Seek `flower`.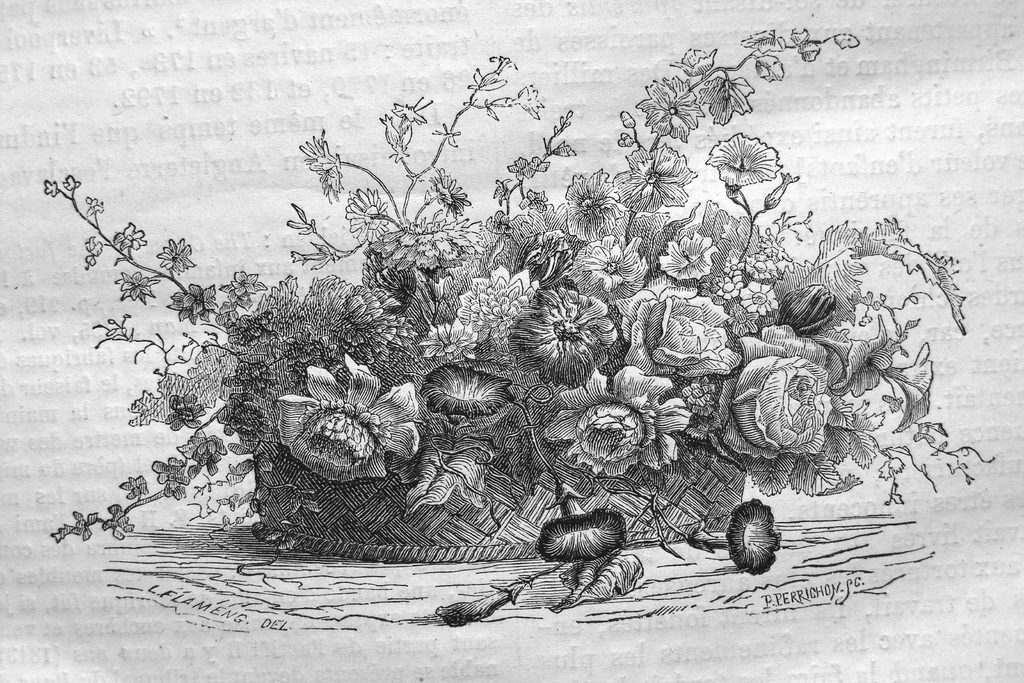
crop(83, 235, 102, 267).
